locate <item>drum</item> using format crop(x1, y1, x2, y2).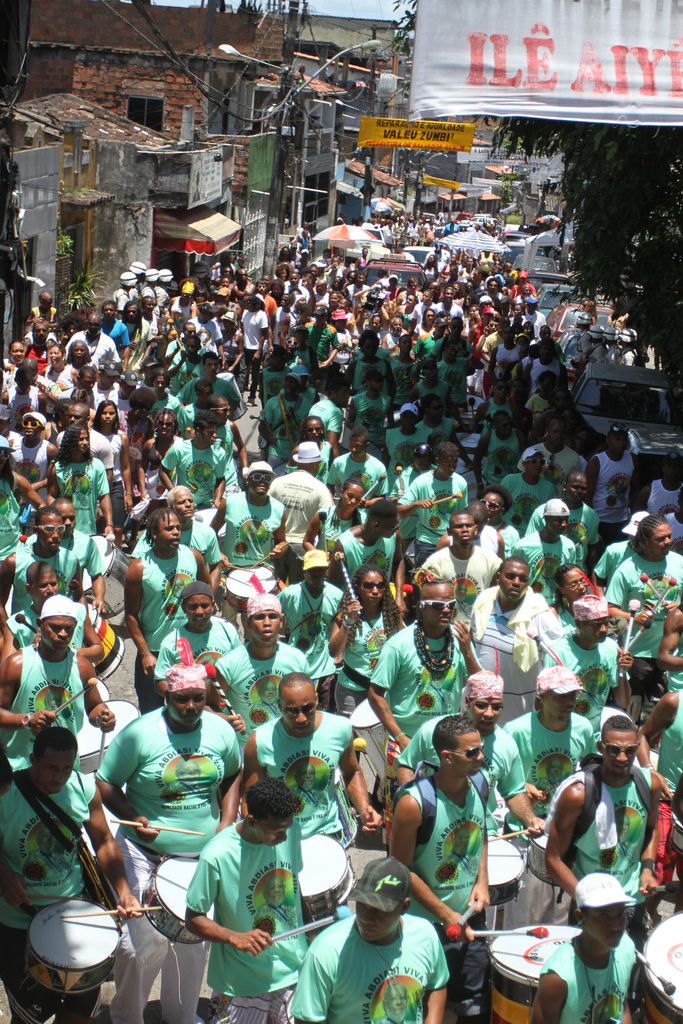
crop(634, 913, 682, 1023).
